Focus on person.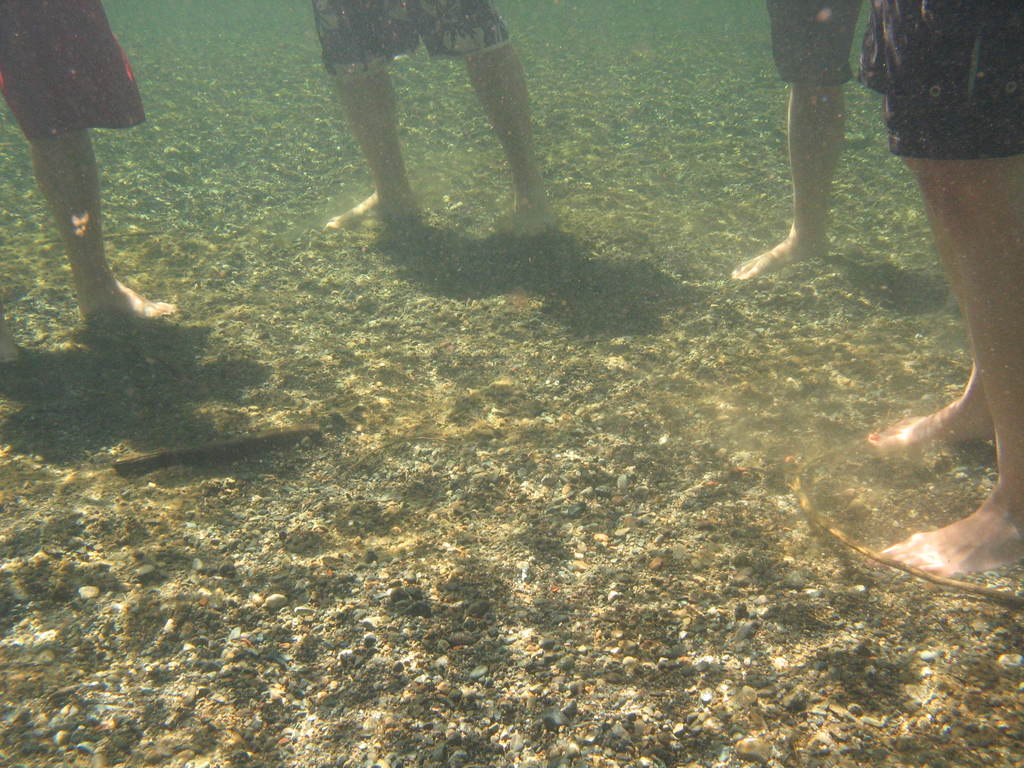
Focused at BBox(726, 0, 866, 280).
